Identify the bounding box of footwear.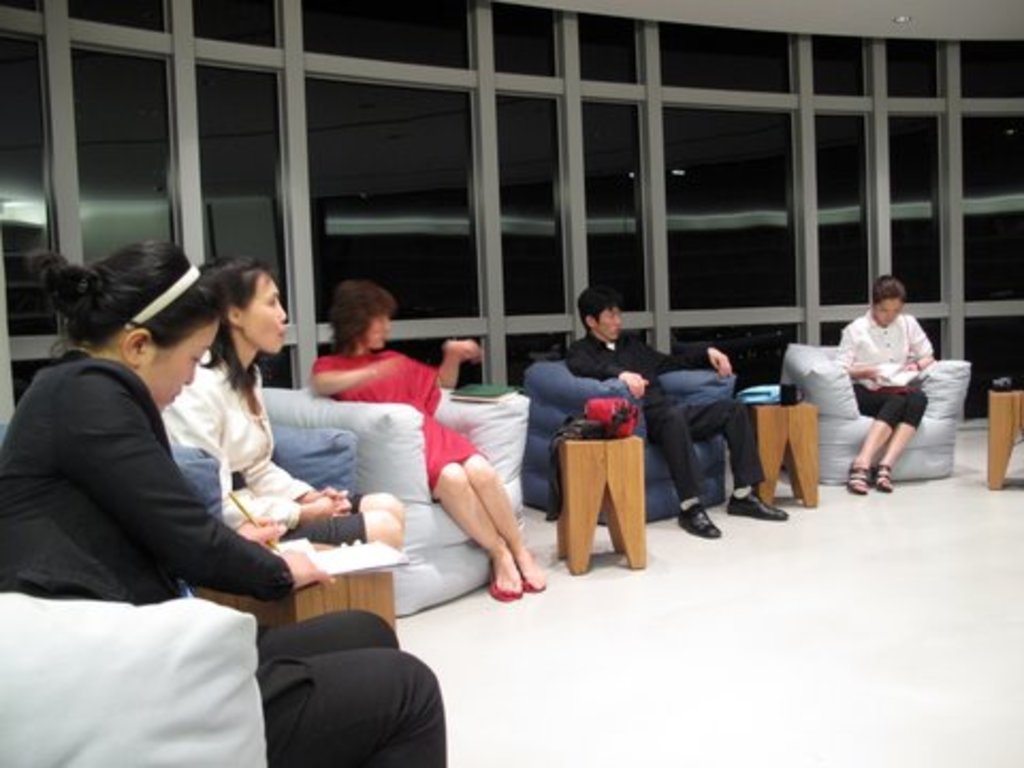
<region>853, 461, 875, 495</region>.
